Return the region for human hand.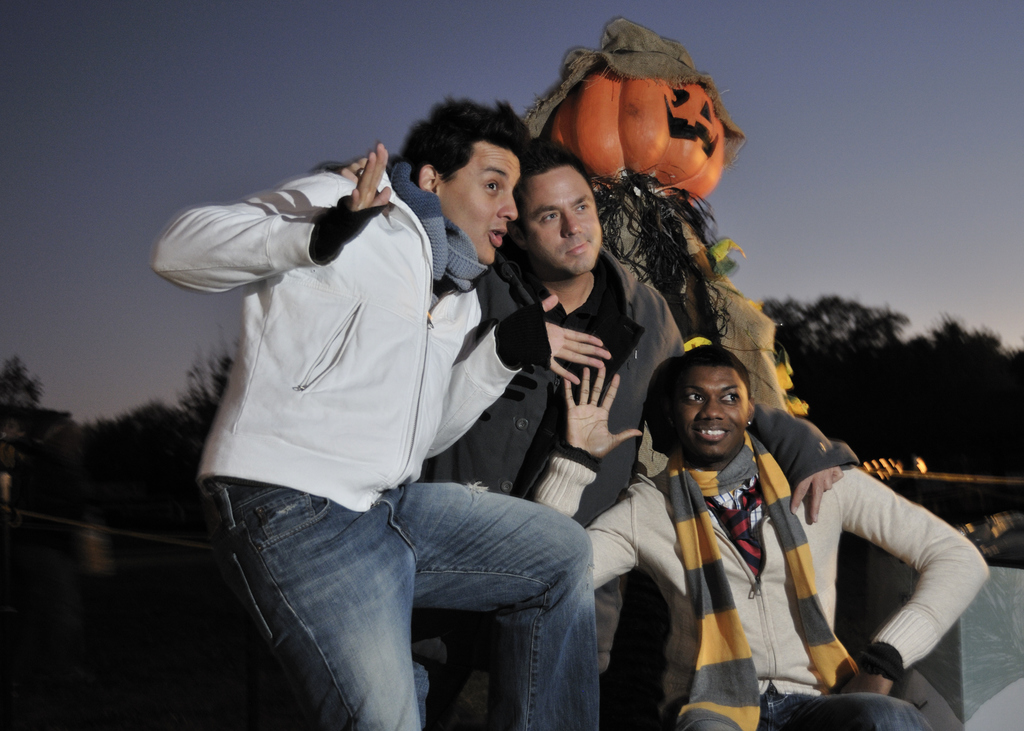
pyautogui.locateOnScreen(564, 366, 643, 460).
